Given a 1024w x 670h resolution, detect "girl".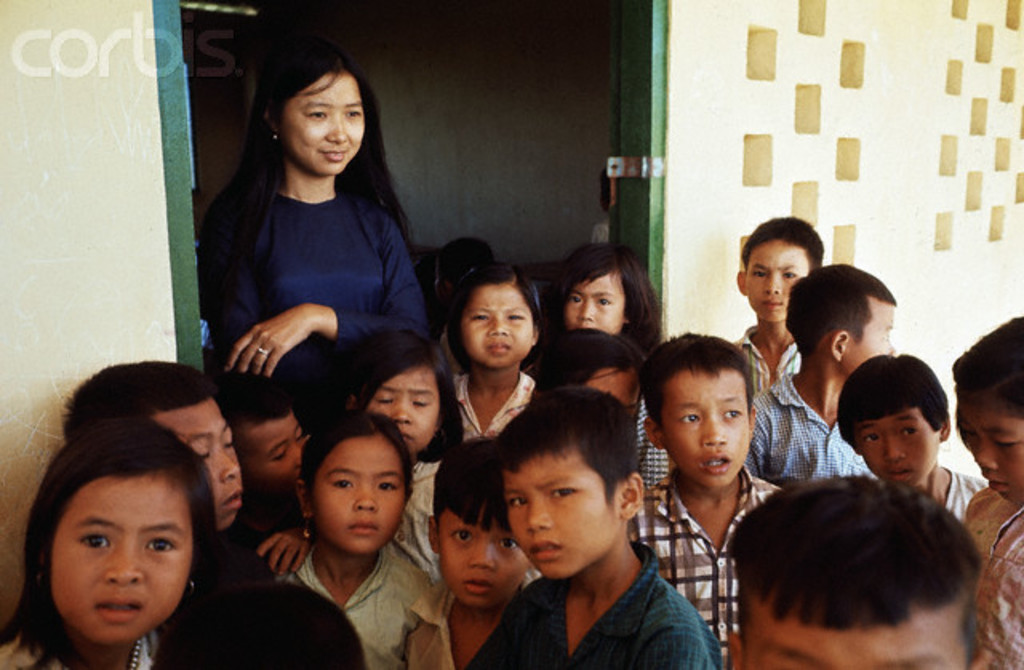
(left=549, top=254, right=648, bottom=358).
